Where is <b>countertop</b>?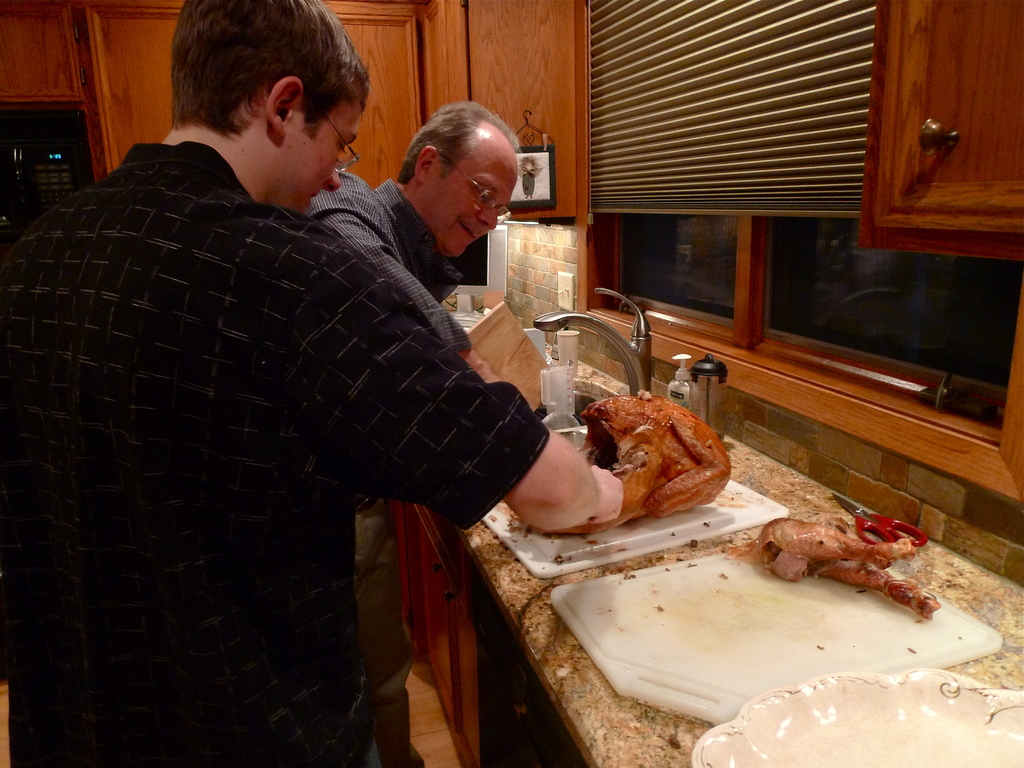
left=390, top=301, right=1023, bottom=767.
